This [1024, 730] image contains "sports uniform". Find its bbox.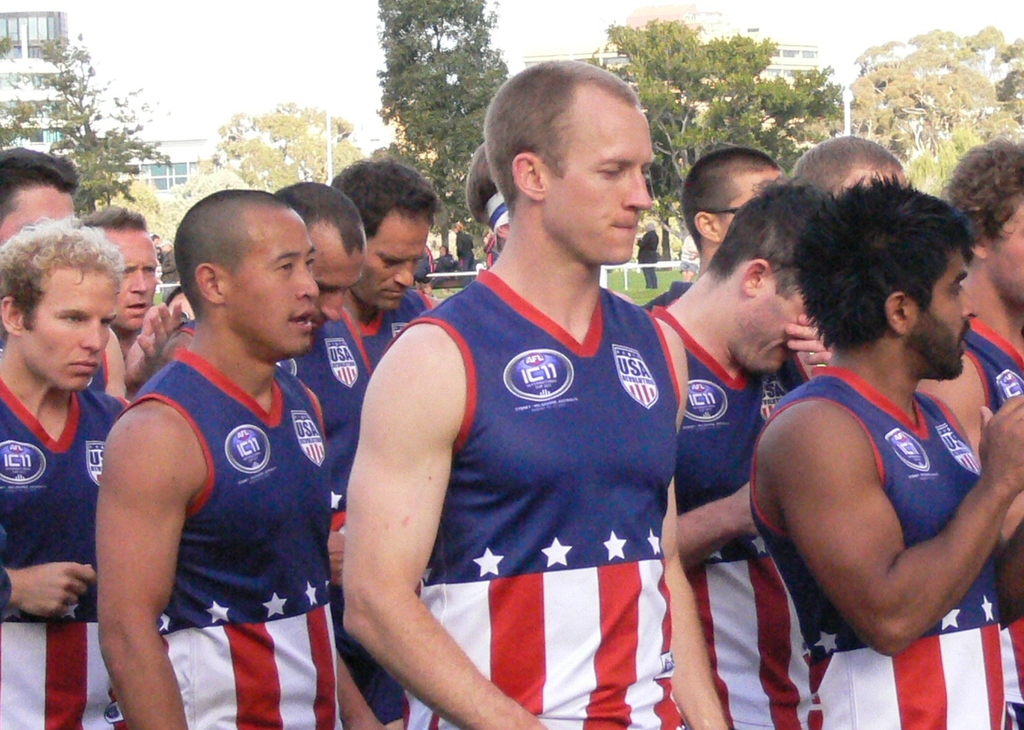
<box>944,303,1023,472</box>.
